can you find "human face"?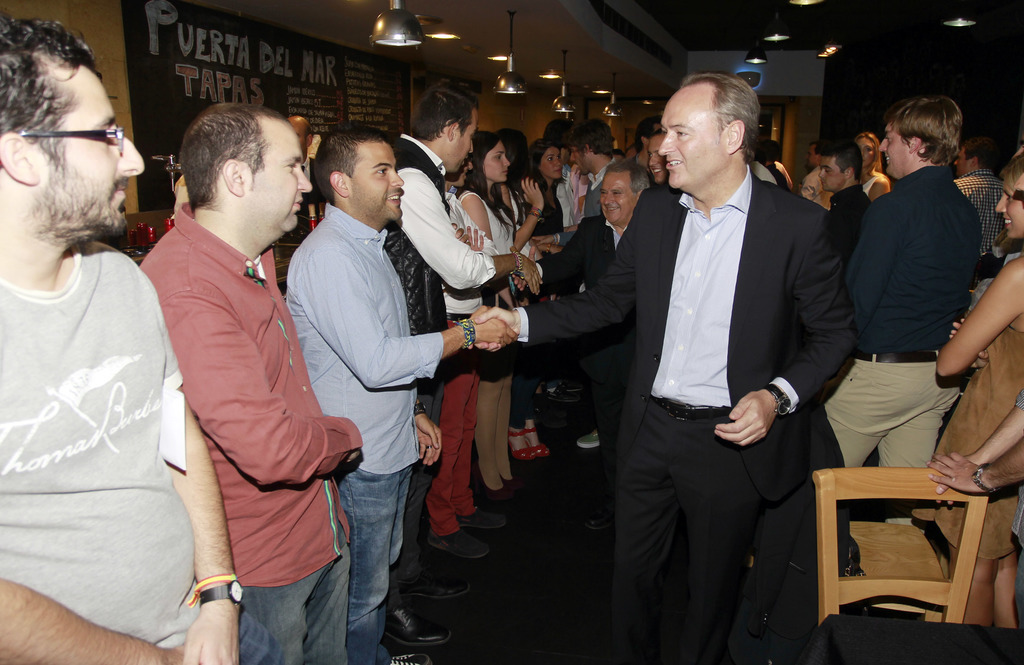
Yes, bounding box: (x1=36, y1=71, x2=144, y2=233).
